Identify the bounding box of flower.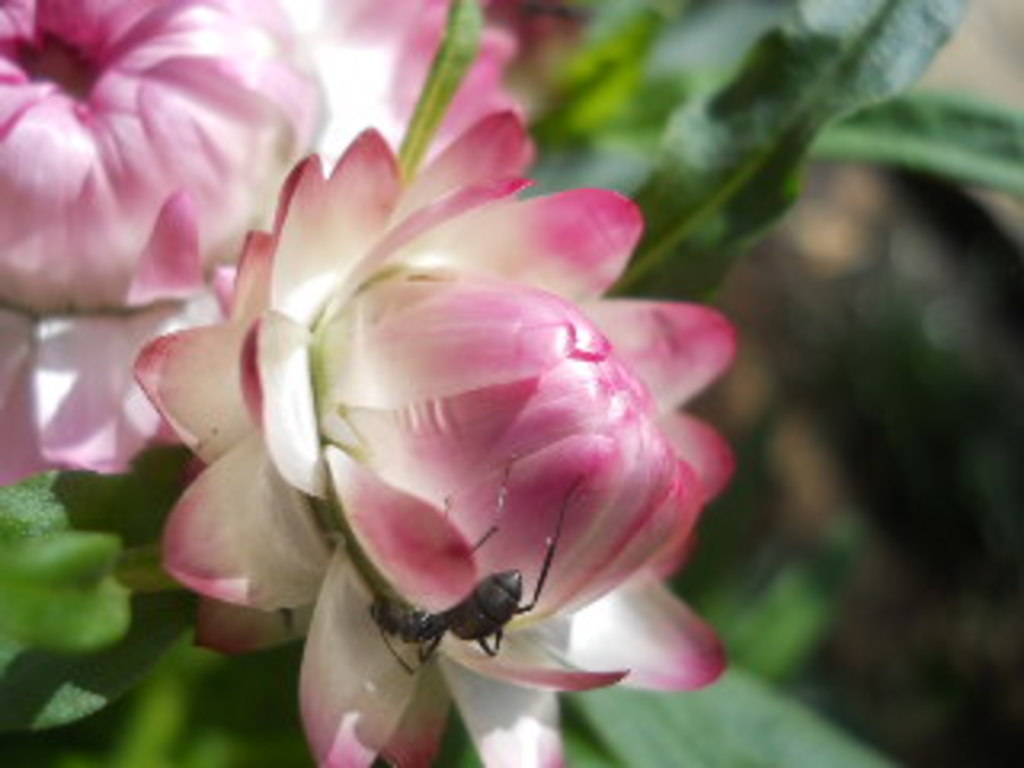
box=[0, 0, 515, 483].
